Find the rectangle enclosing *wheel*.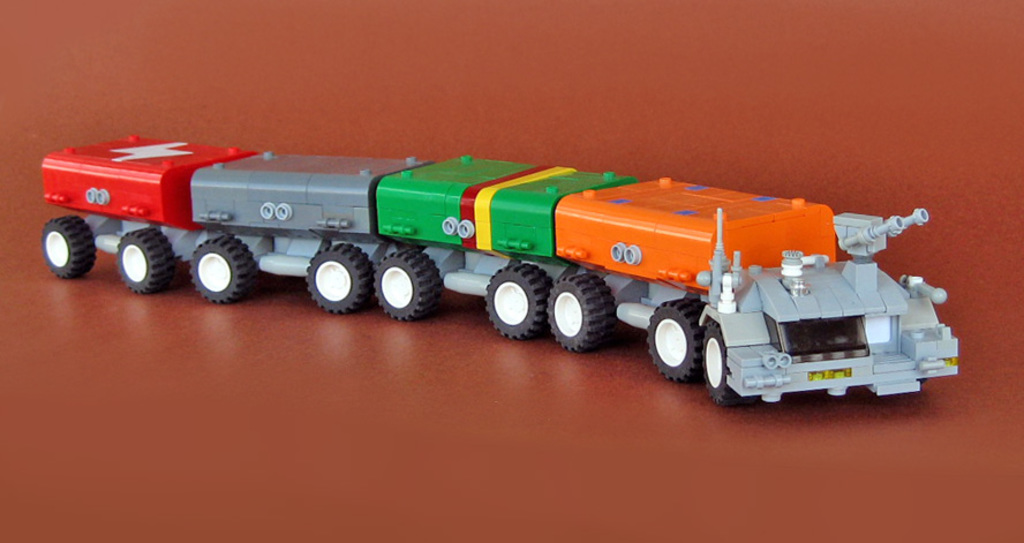
select_region(643, 302, 710, 380).
